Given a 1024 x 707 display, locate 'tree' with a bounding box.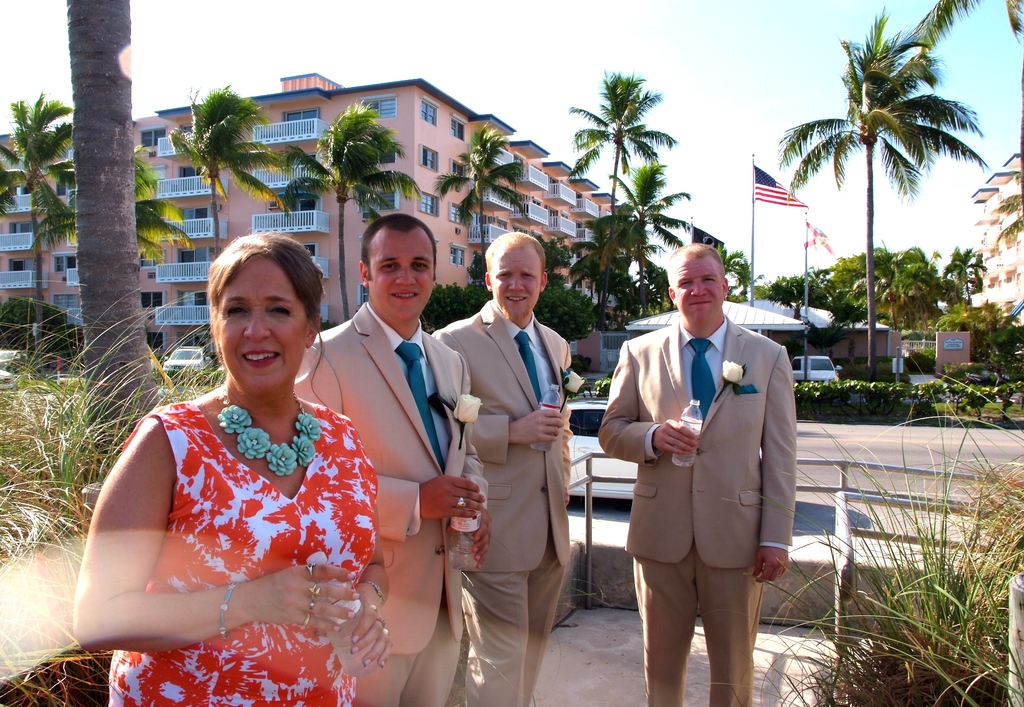
Located: (0, 91, 93, 312).
